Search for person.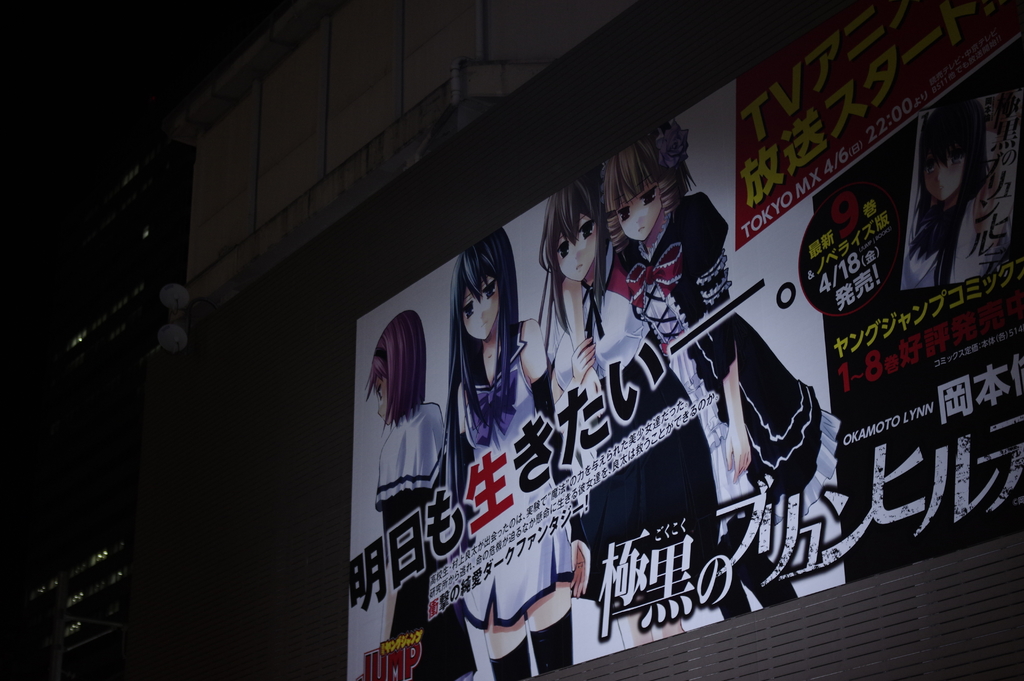
Found at locate(447, 225, 552, 680).
